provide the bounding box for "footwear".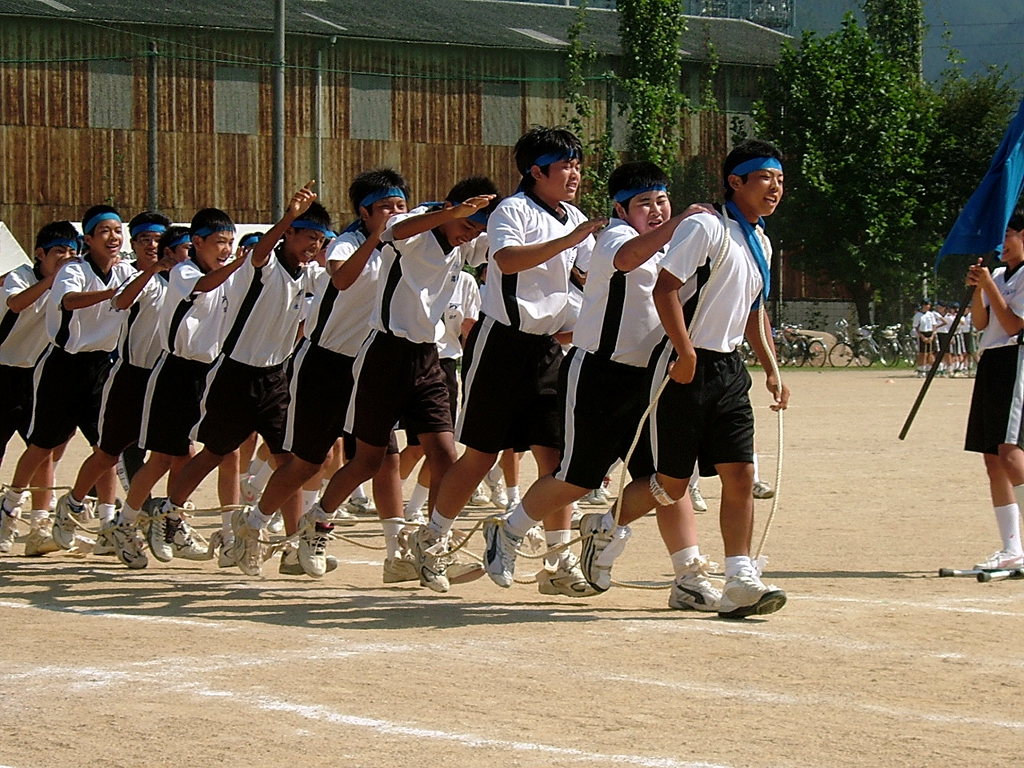
Rect(279, 545, 339, 577).
